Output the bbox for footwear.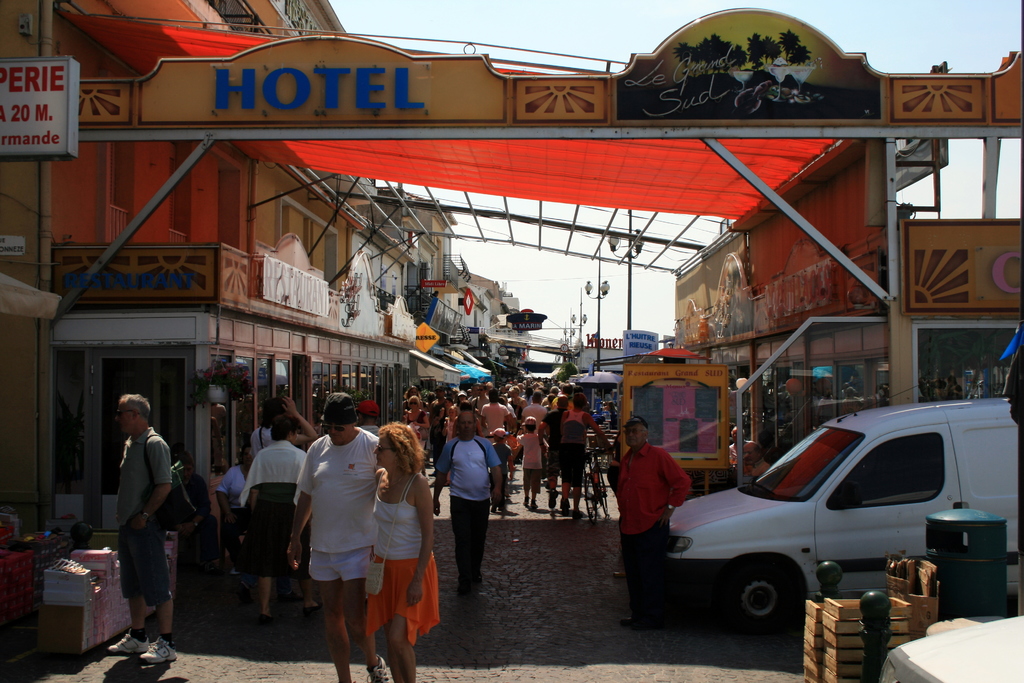
left=561, top=498, right=571, bottom=513.
